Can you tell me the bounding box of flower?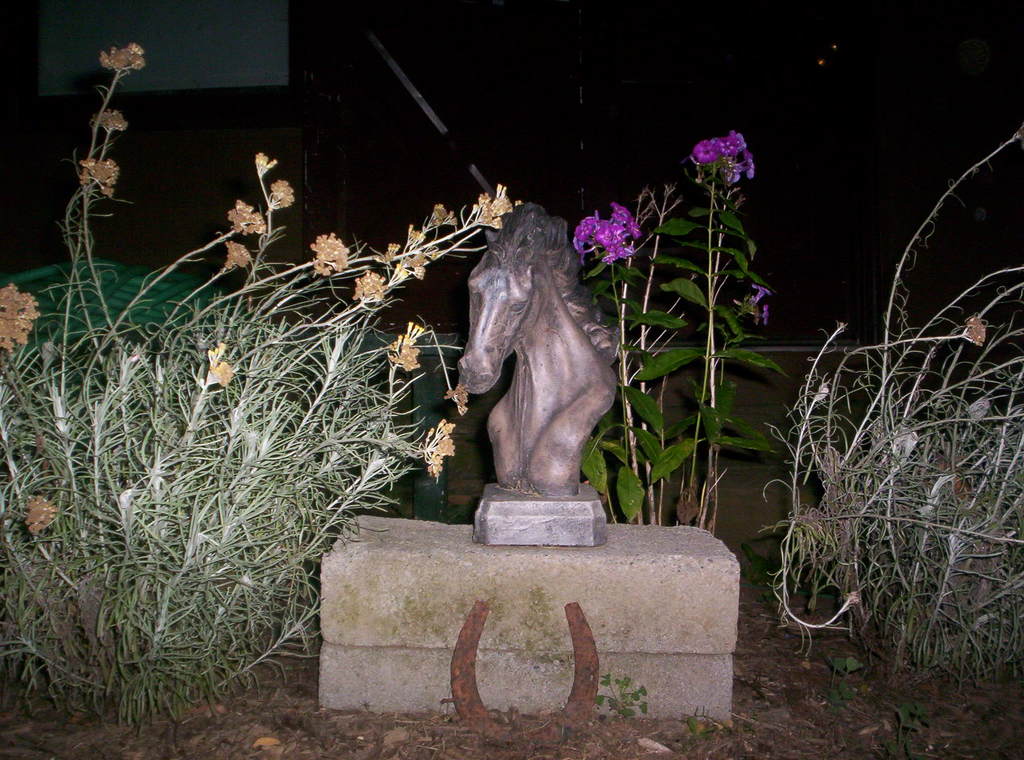
x1=741, y1=144, x2=754, y2=178.
